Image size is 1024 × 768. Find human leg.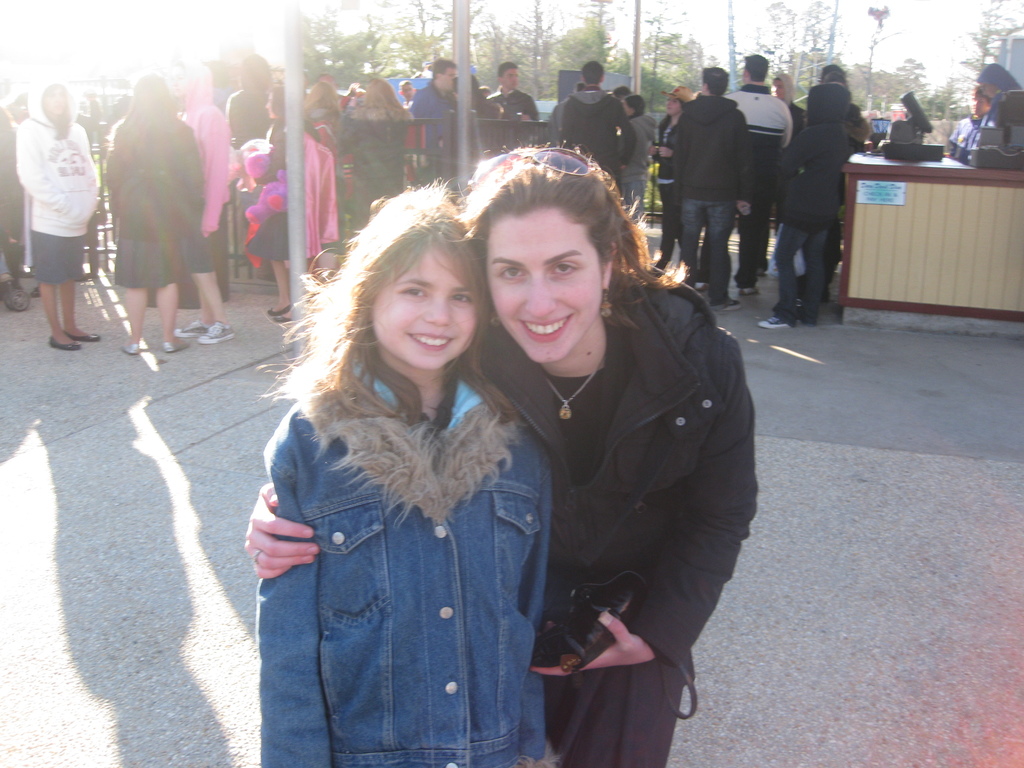
59, 220, 97, 344.
